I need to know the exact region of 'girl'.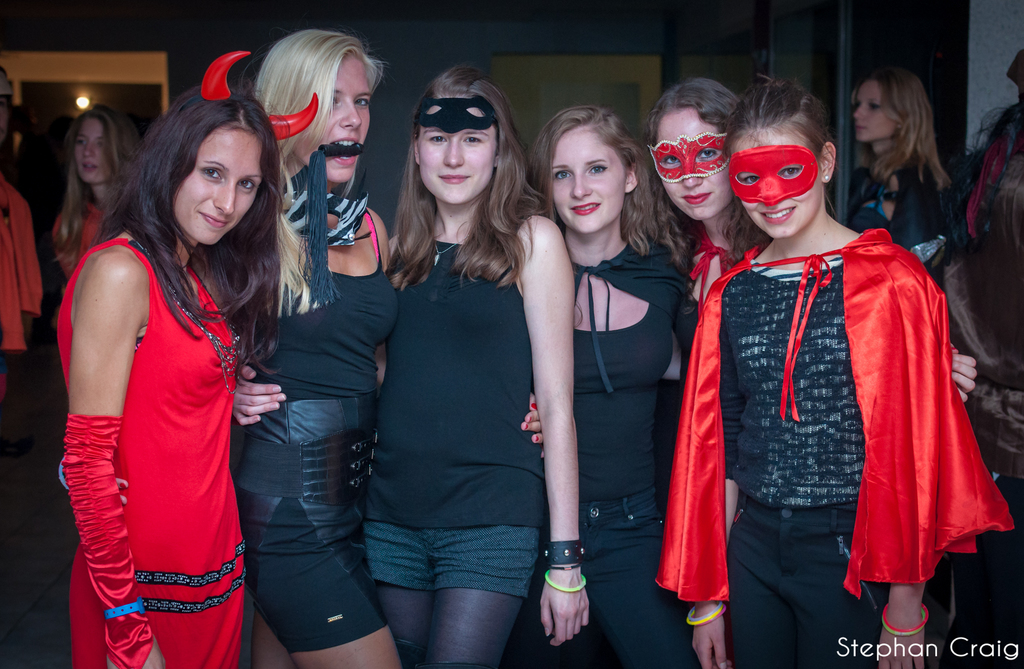
Region: (643,70,978,668).
